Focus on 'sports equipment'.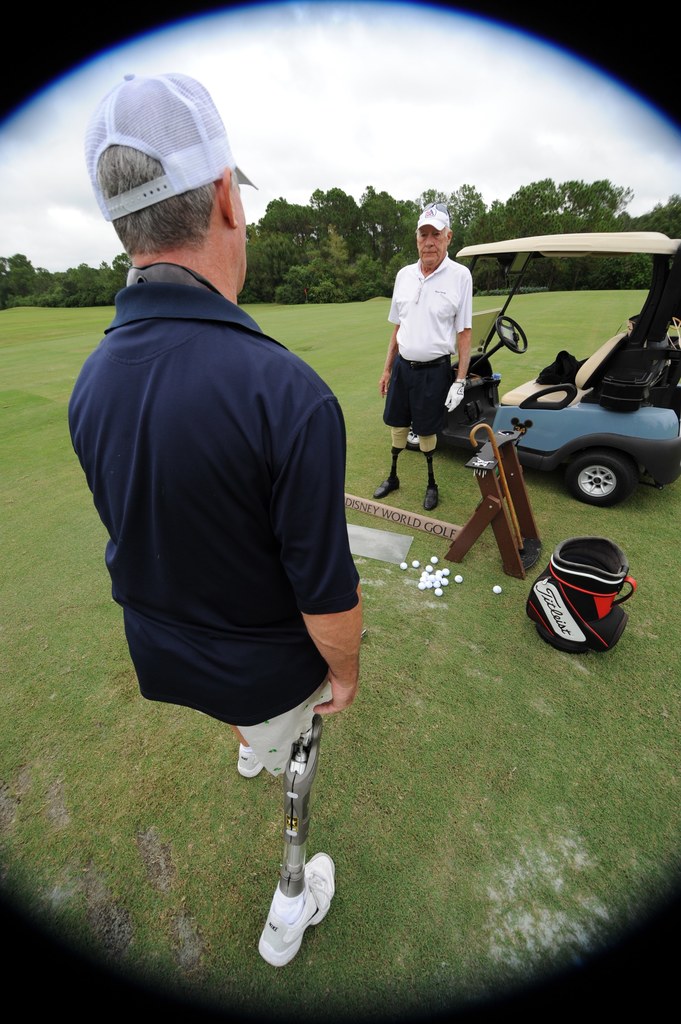
Focused at <bbox>399, 560, 408, 569</bbox>.
